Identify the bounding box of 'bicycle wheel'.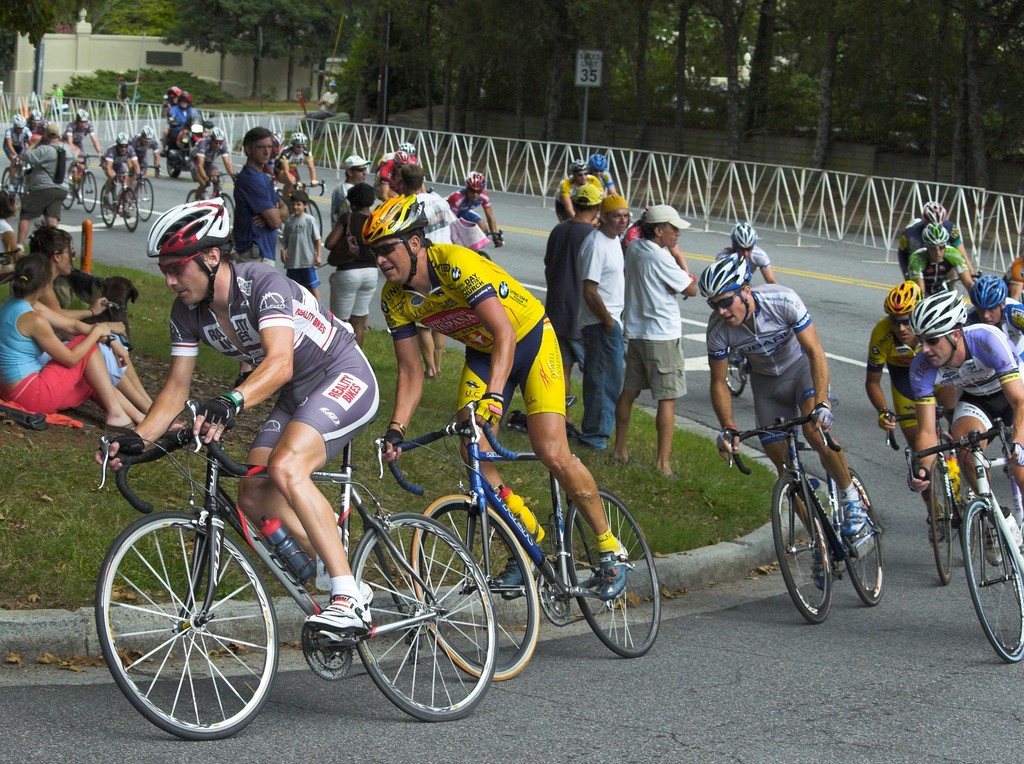
box(134, 175, 154, 224).
